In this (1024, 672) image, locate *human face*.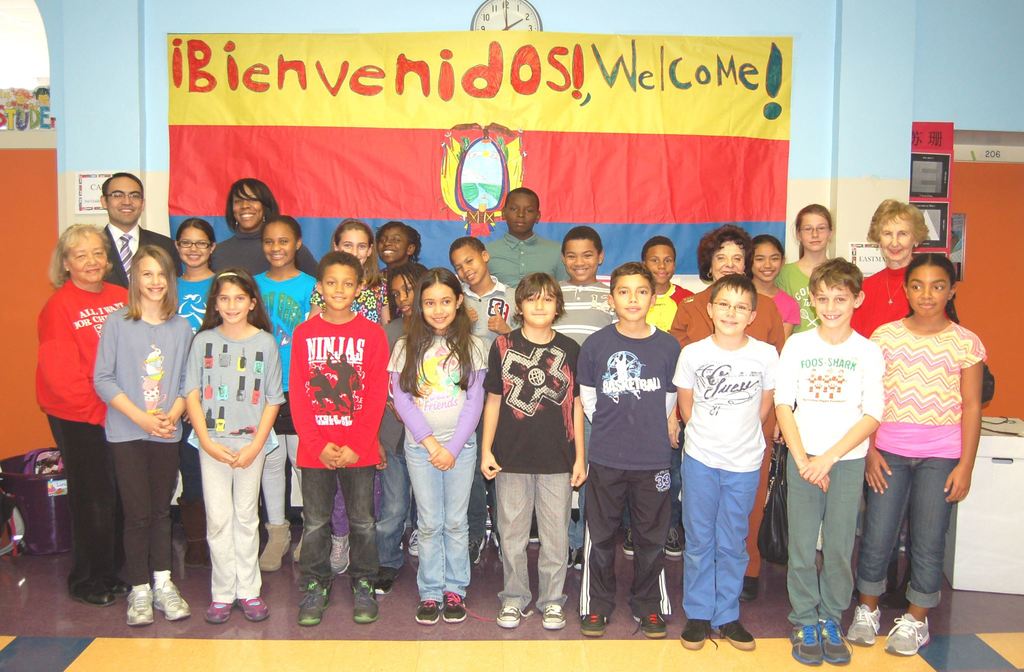
Bounding box: {"x1": 714, "y1": 242, "x2": 748, "y2": 283}.
